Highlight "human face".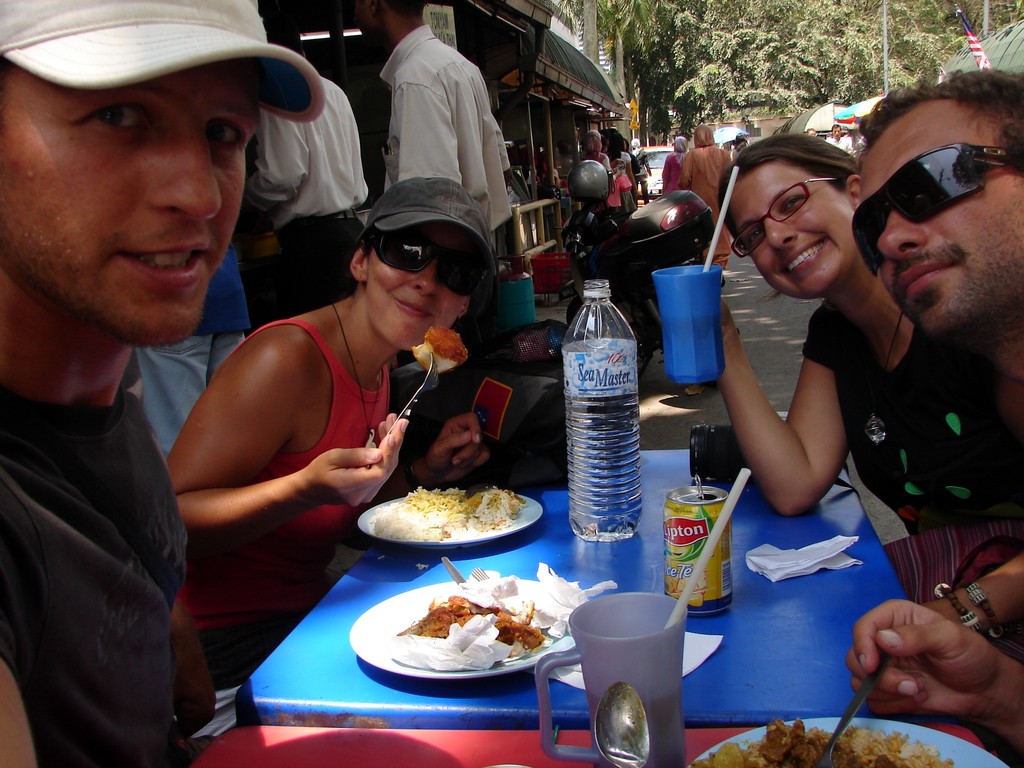
Highlighted region: x1=0 y1=67 x2=264 y2=348.
